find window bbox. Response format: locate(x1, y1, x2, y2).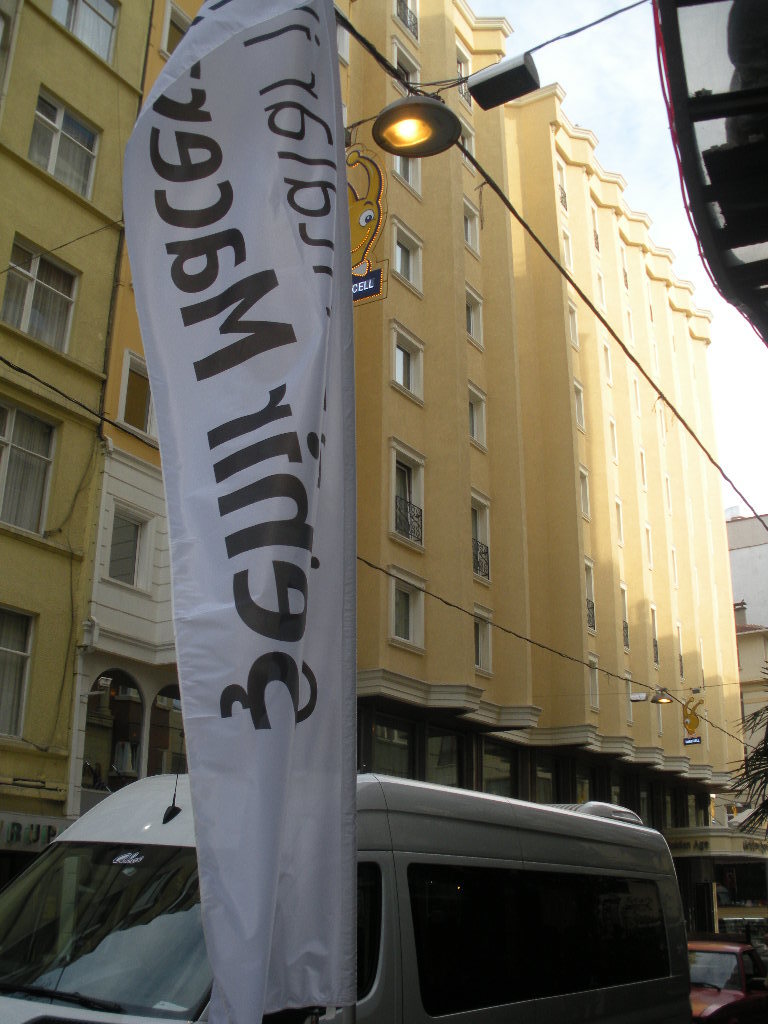
locate(392, 220, 424, 297).
